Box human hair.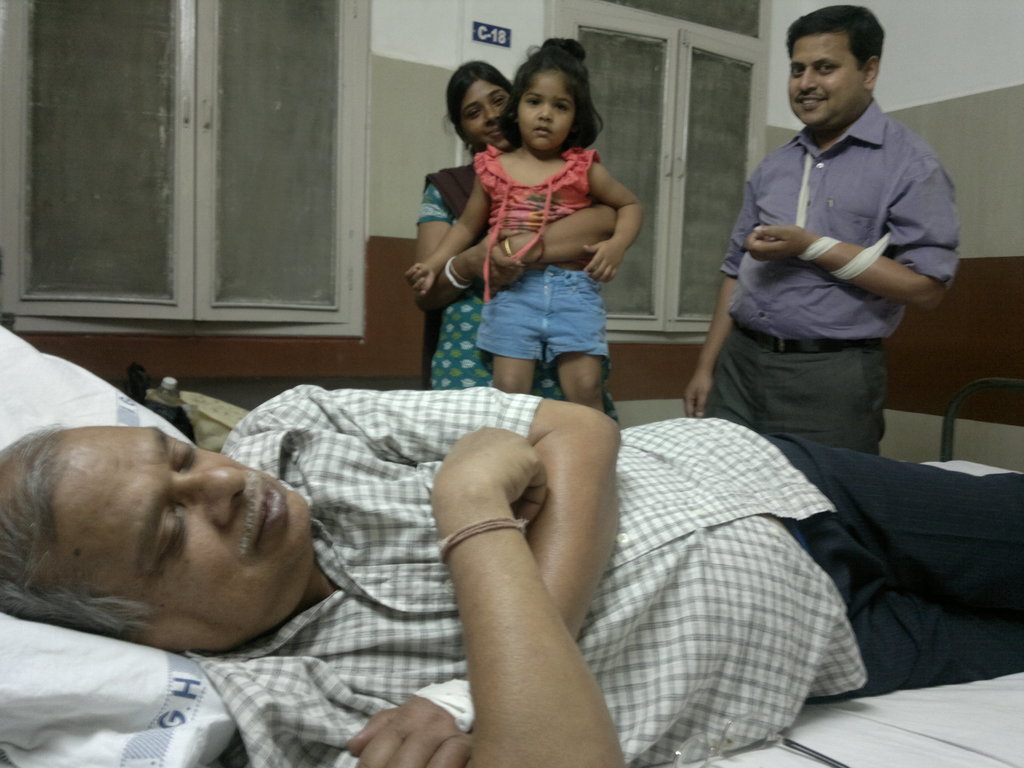
Rect(497, 36, 607, 161).
